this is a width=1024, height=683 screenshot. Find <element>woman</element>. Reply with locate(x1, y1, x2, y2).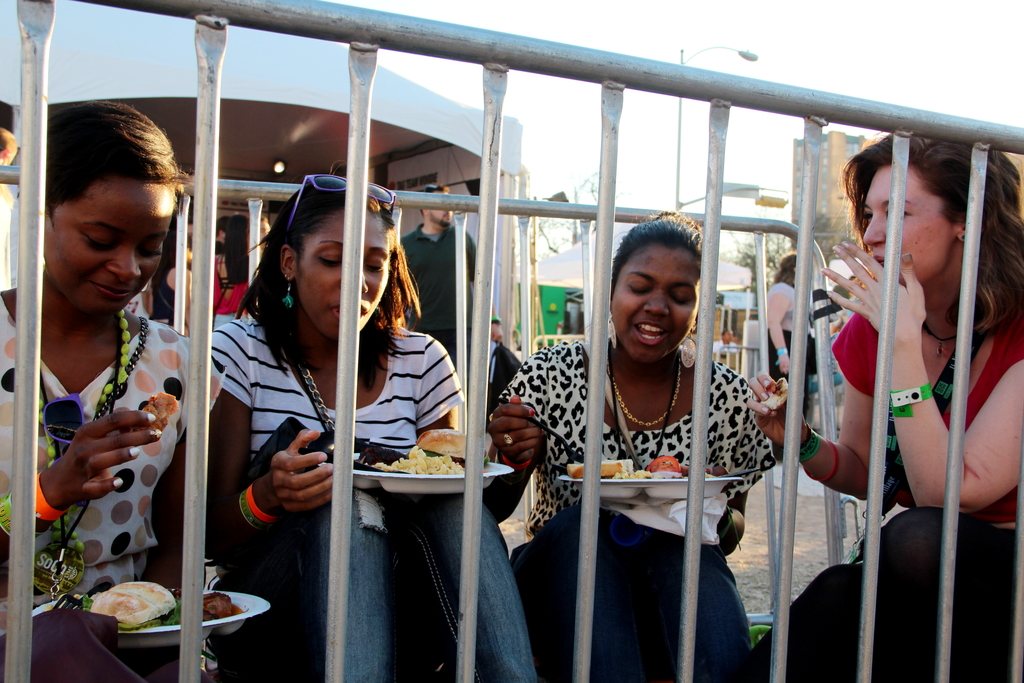
locate(156, 231, 200, 328).
